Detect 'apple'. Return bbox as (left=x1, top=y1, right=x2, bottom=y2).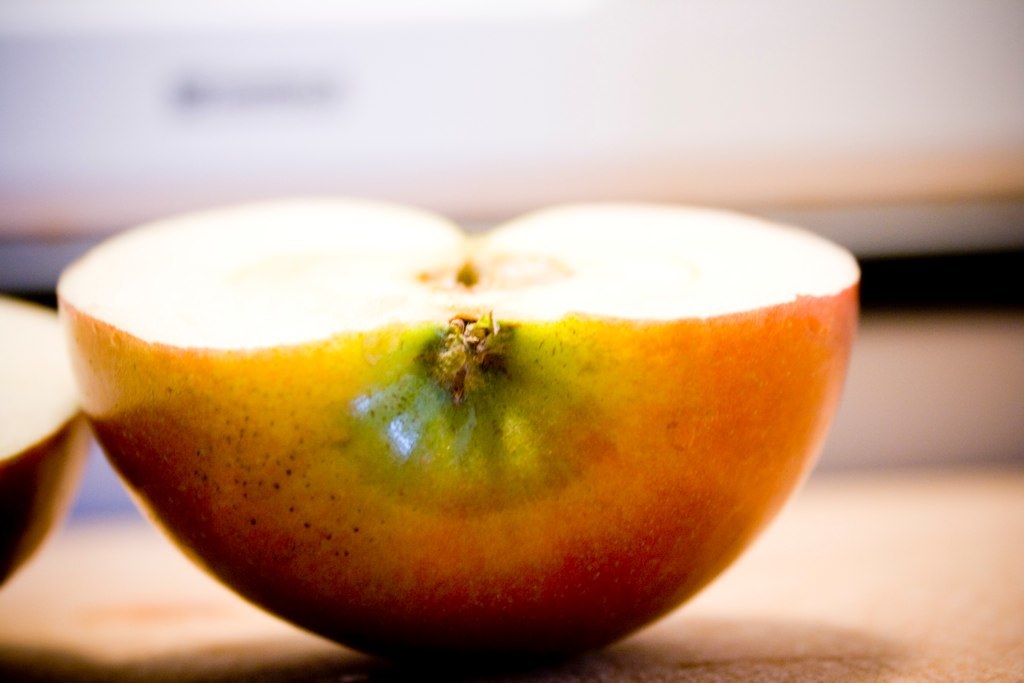
(left=0, top=284, right=100, bottom=587).
